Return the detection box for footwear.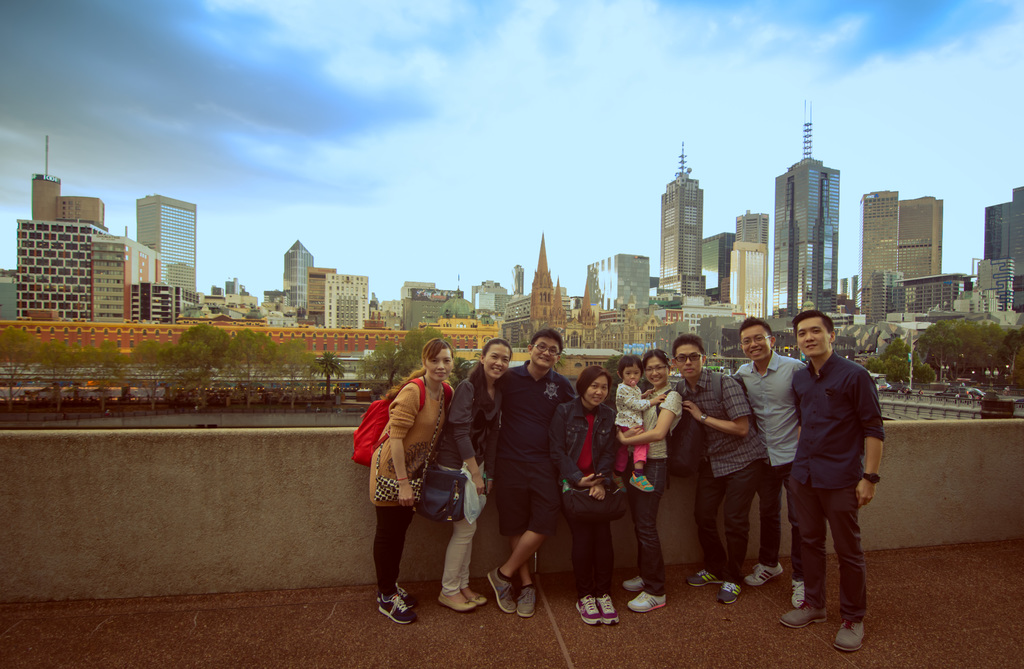
locate(627, 575, 644, 592).
